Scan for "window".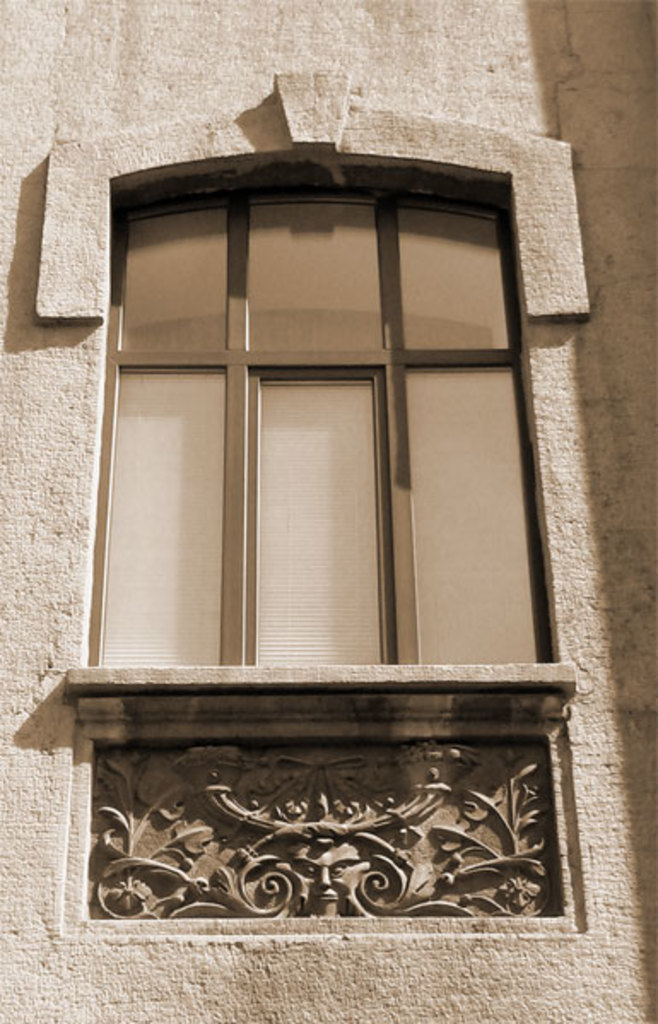
Scan result: crop(84, 162, 578, 785).
